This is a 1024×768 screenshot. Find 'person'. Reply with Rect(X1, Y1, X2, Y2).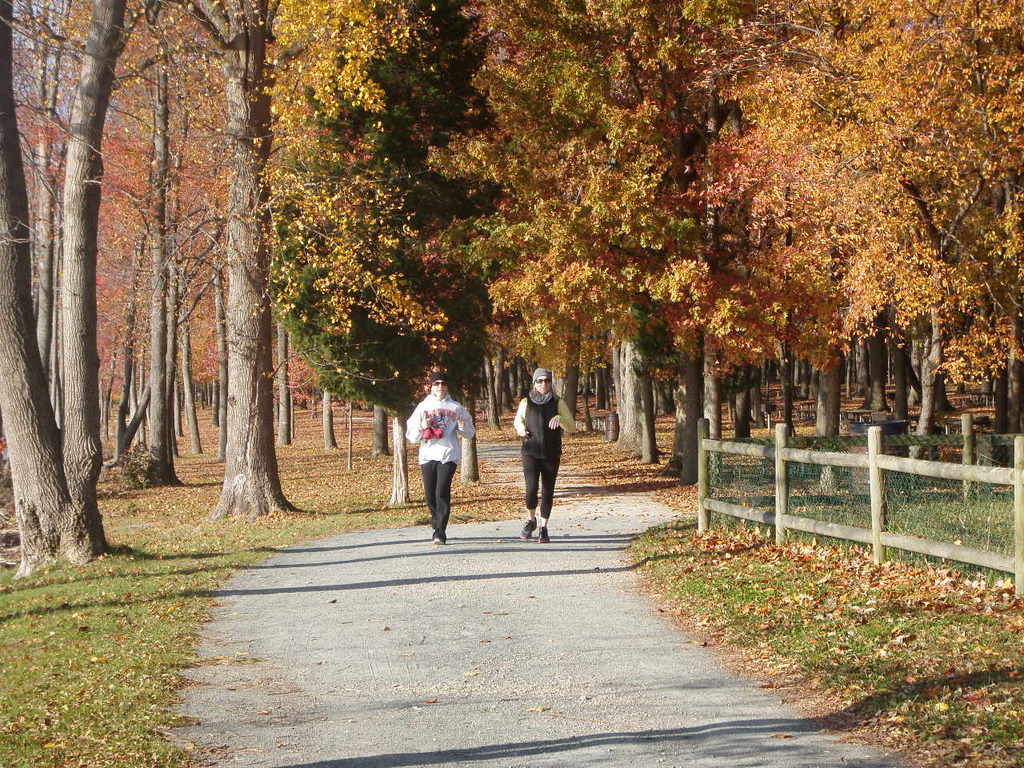
Rect(510, 368, 578, 542).
